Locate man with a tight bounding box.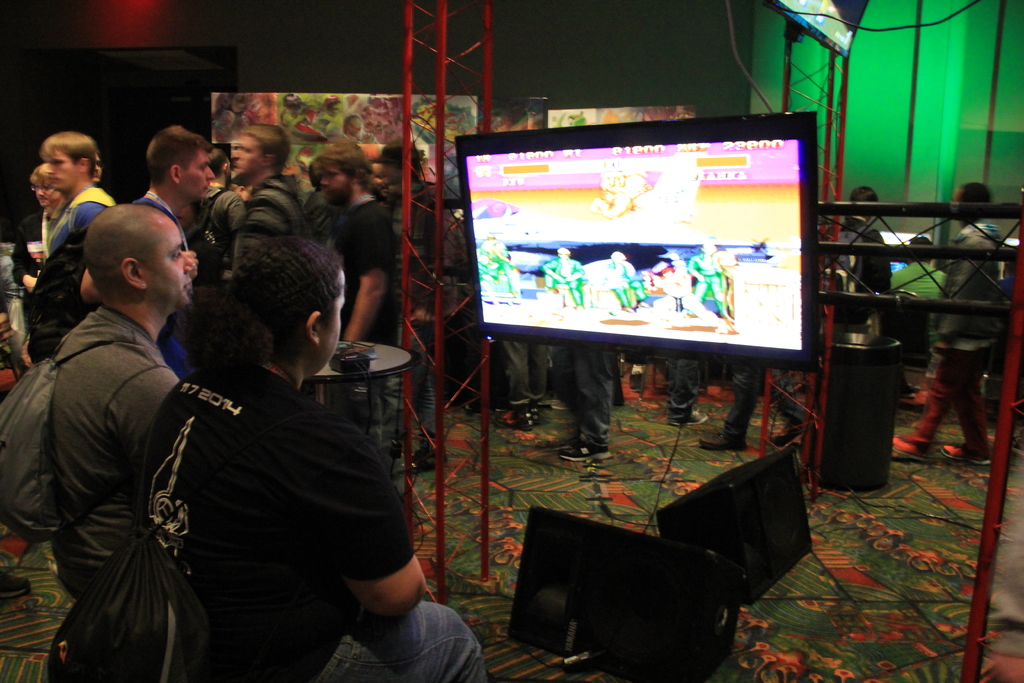
crop(201, 128, 303, 324).
